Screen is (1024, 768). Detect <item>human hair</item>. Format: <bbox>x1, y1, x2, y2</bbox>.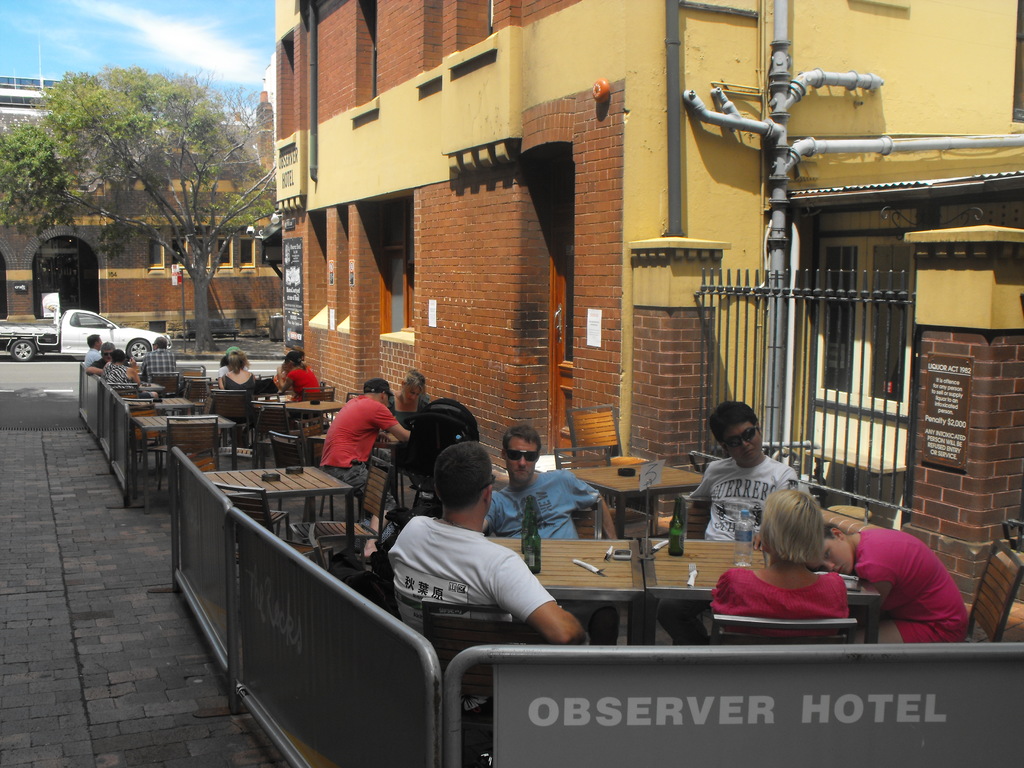
<bbox>757, 490, 822, 564</bbox>.
